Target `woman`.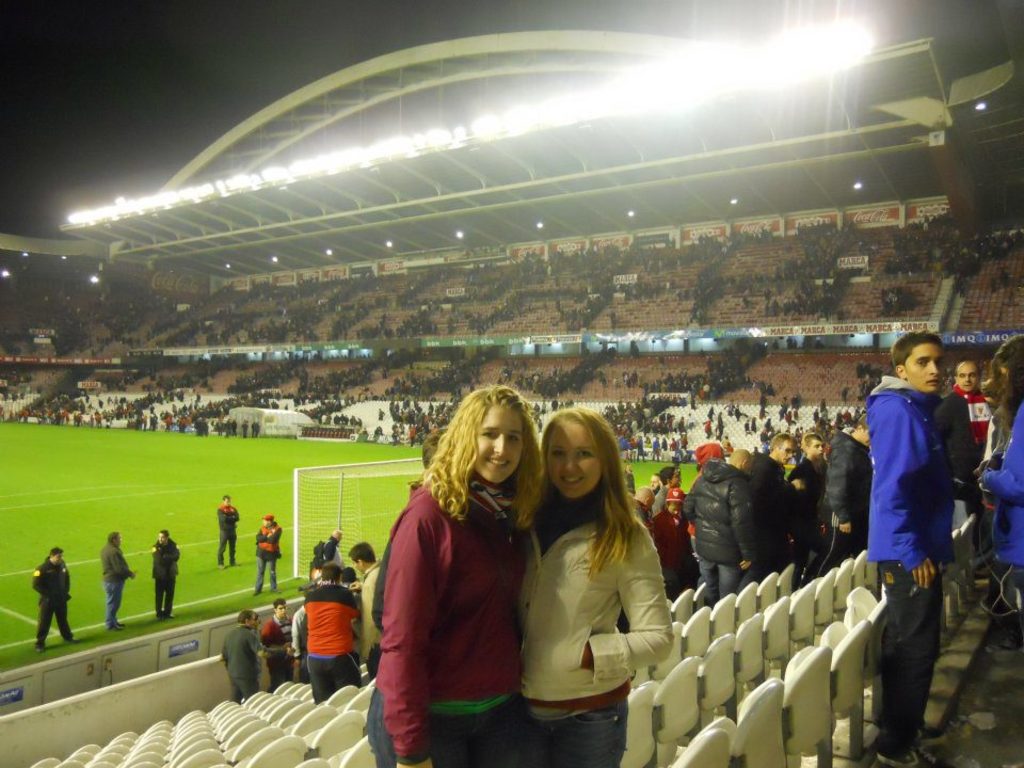
Target region: BBox(971, 332, 1023, 620).
